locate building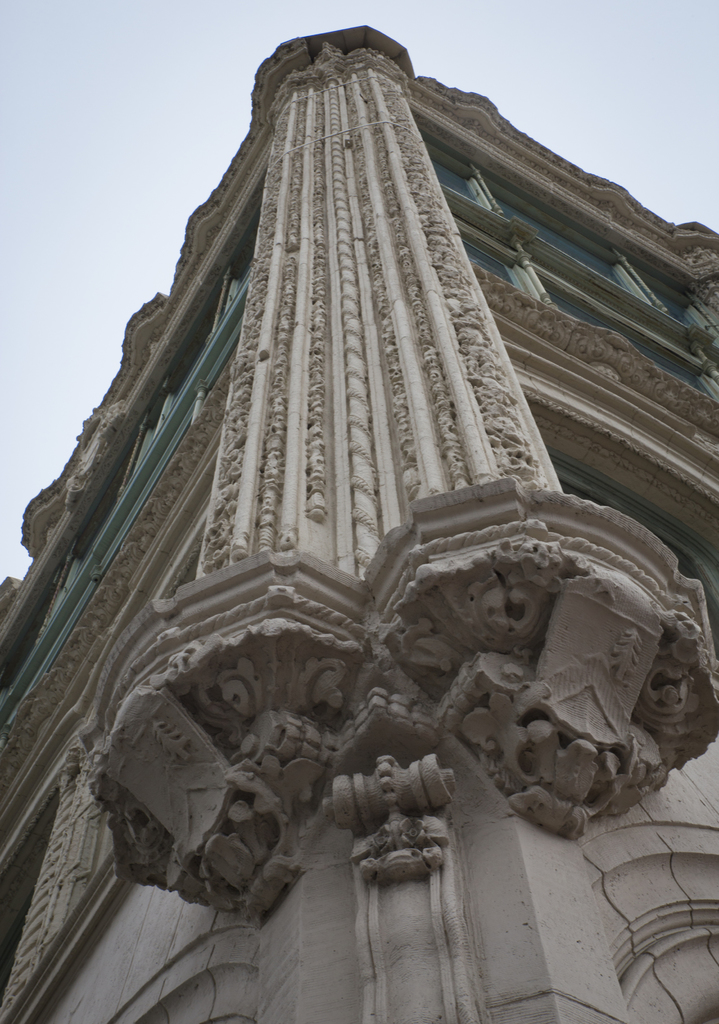
[left=0, top=18, right=717, bottom=1023]
